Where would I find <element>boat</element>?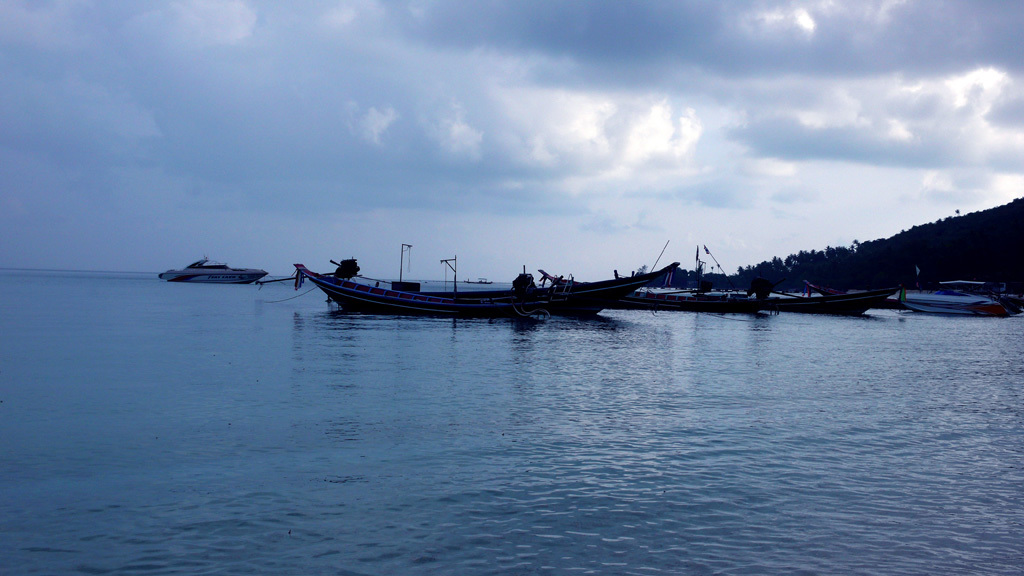
At (left=538, top=269, right=780, bottom=311).
